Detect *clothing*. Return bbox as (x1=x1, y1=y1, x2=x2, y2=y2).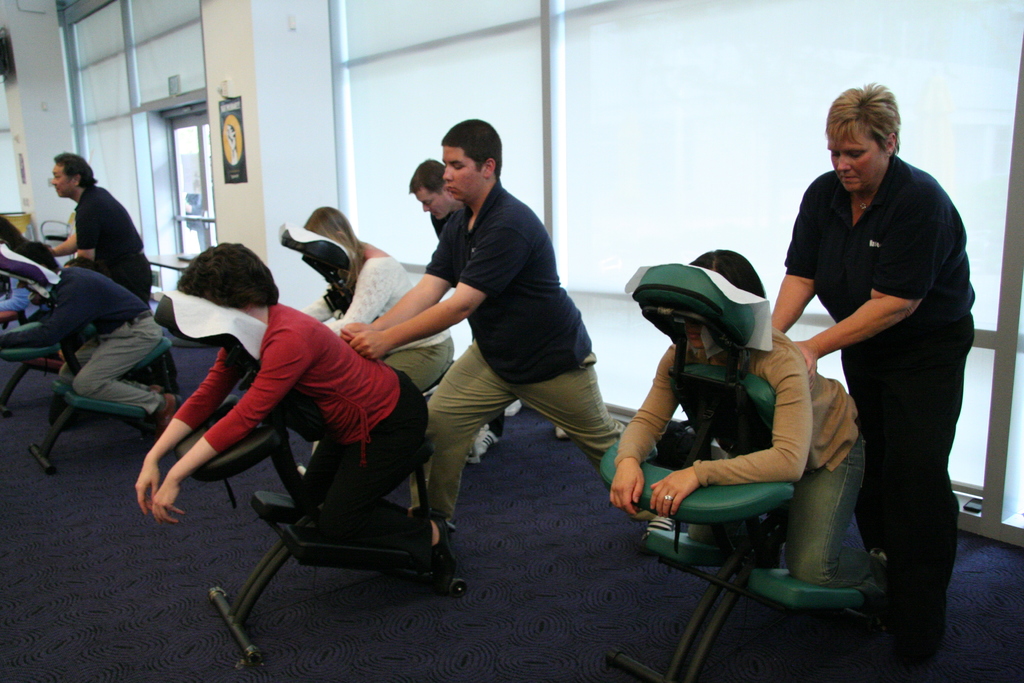
(x1=298, y1=258, x2=454, y2=399).
